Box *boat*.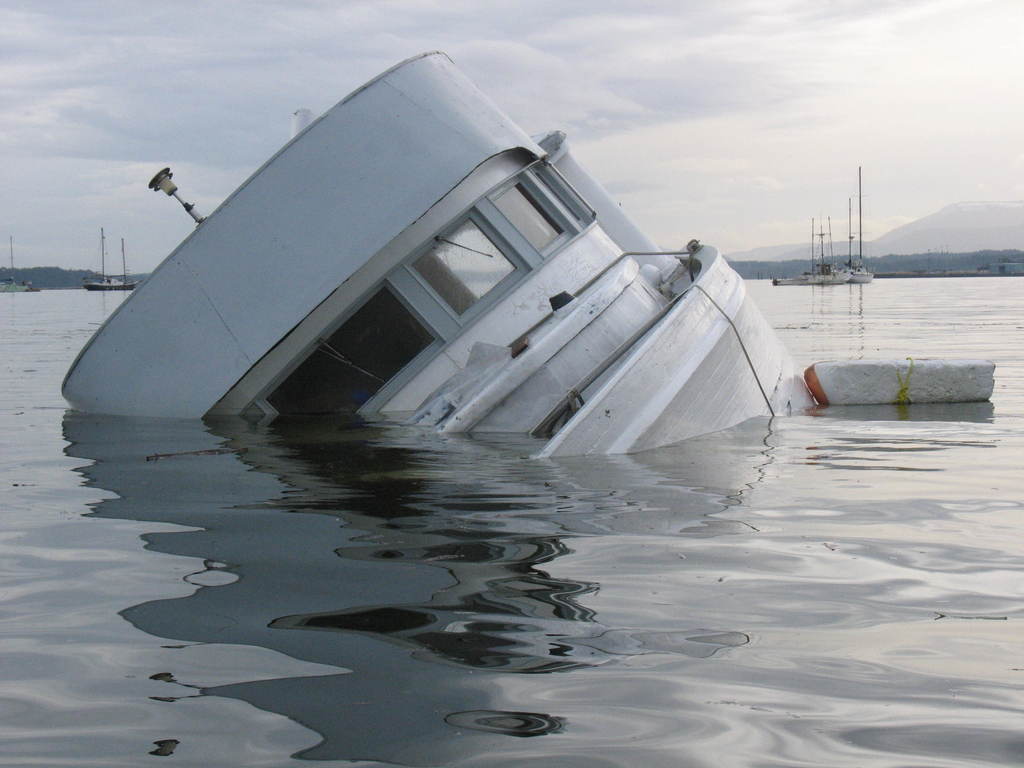
<bbox>117, 243, 142, 290</bbox>.
